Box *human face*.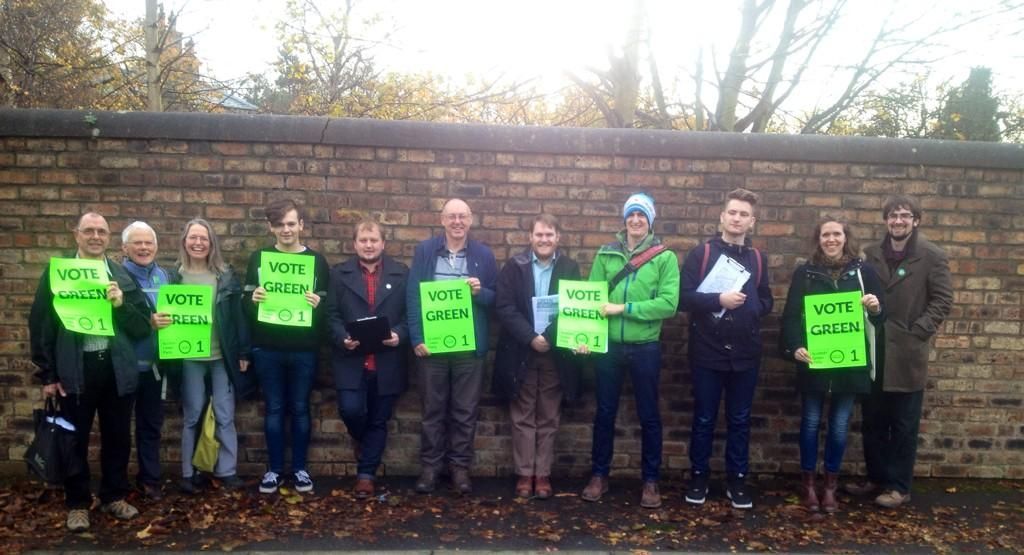
select_region(184, 226, 209, 259).
